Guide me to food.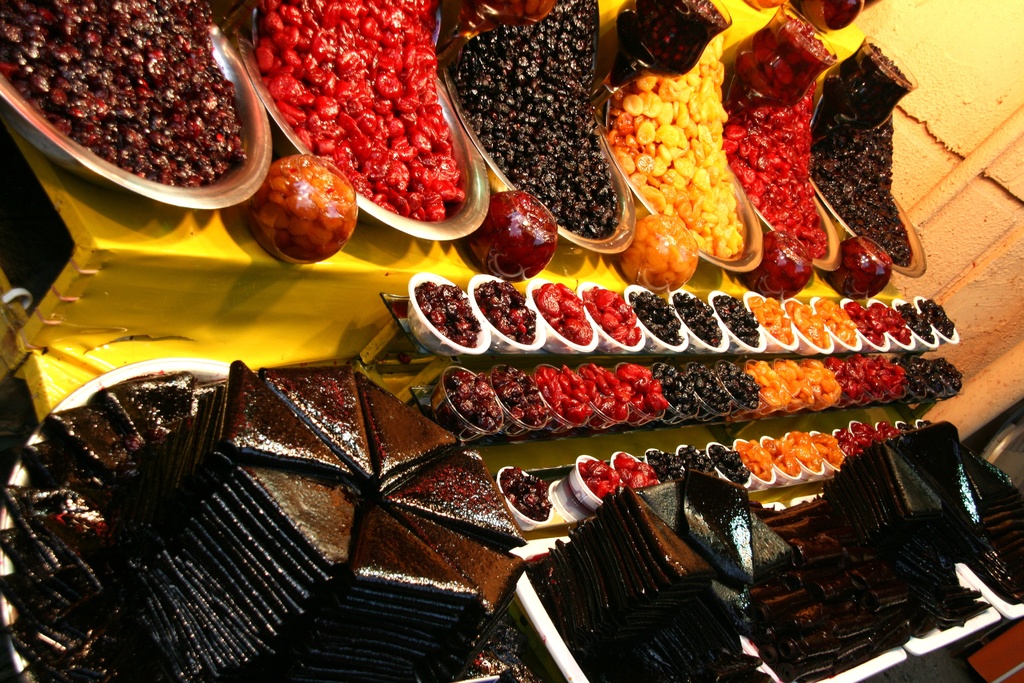
Guidance: [909,357,964,400].
